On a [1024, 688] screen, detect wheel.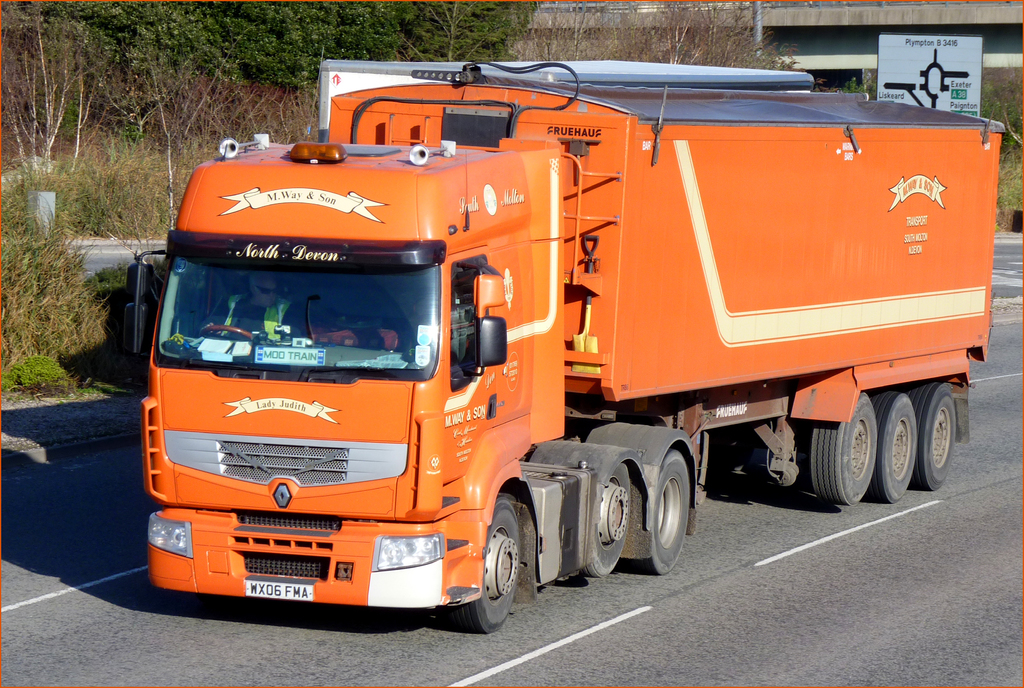
box(465, 504, 526, 631).
